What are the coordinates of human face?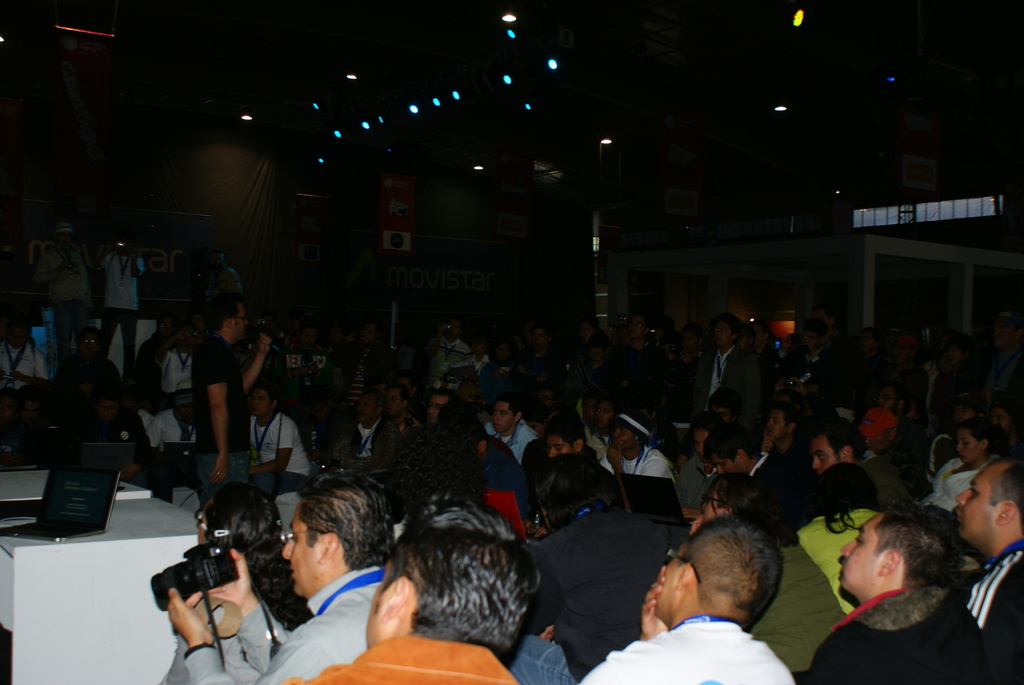
{"x1": 957, "y1": 465, "x2": 1003, "y2": 541}.
